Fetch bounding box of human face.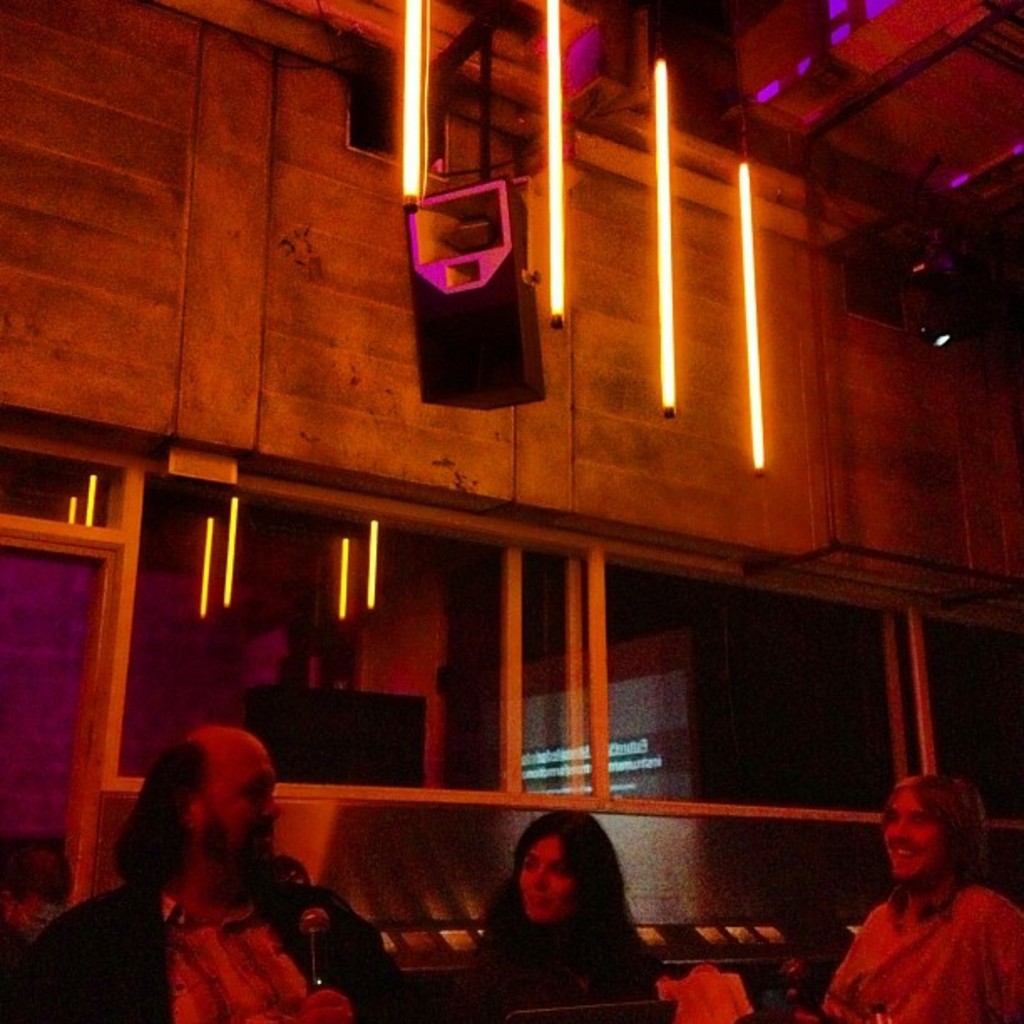
Bbox: <region>873, 786, 940, 875</region>.
